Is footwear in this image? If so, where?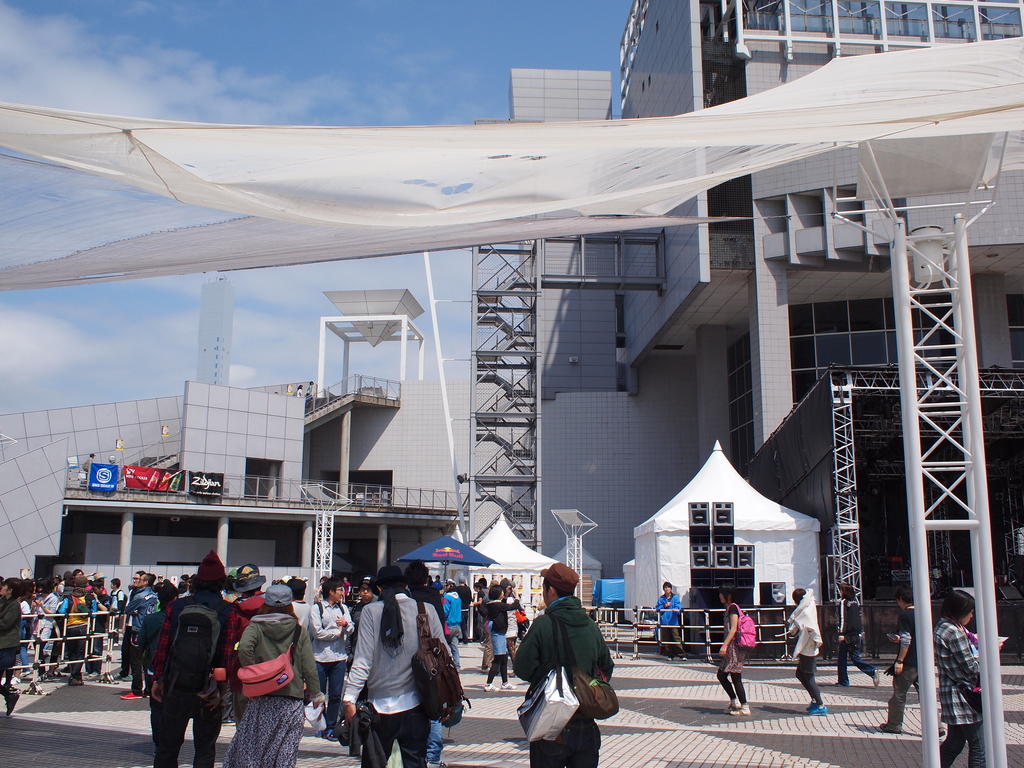
Yes, at rect(87, 671, 102, 677).
